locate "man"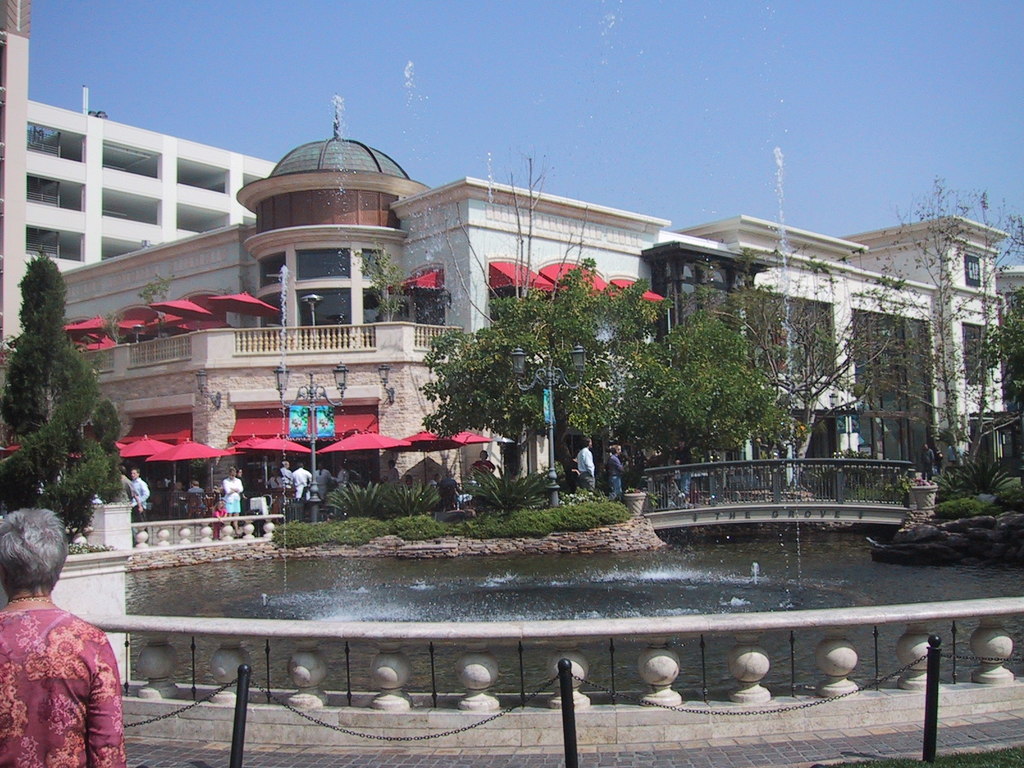
rect(674, 436, 691, 499)
